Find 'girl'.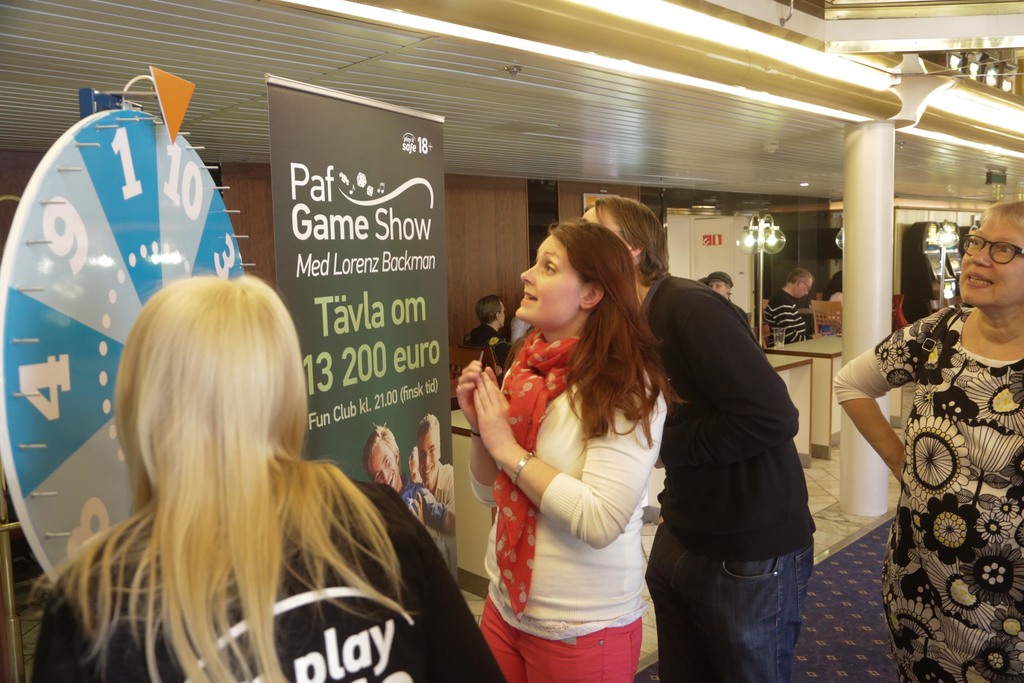
(left=26, top=274, right=515, bottom=682).
